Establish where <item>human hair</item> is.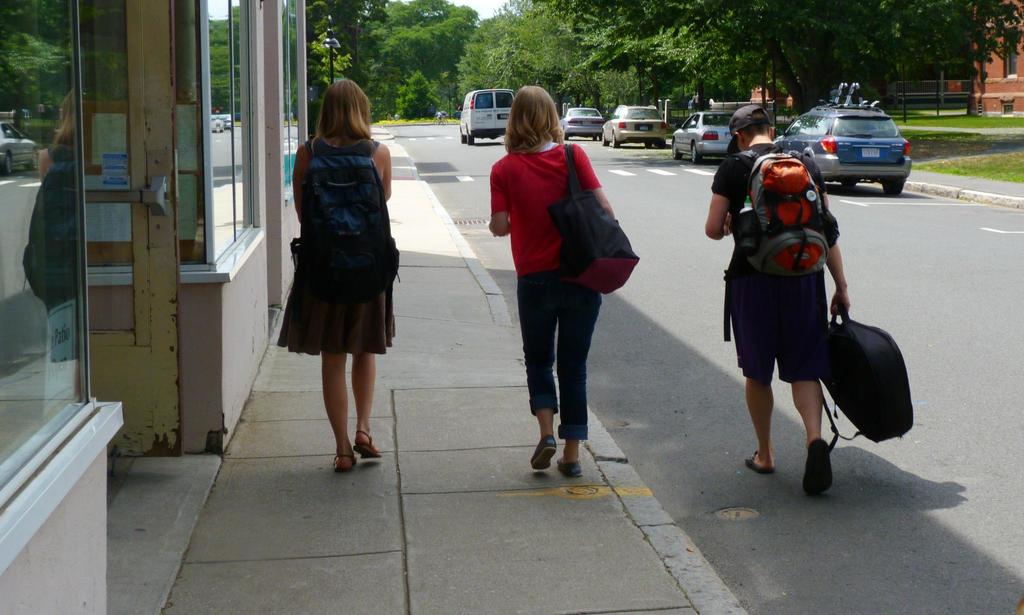
Established at 504/80/562/158.
